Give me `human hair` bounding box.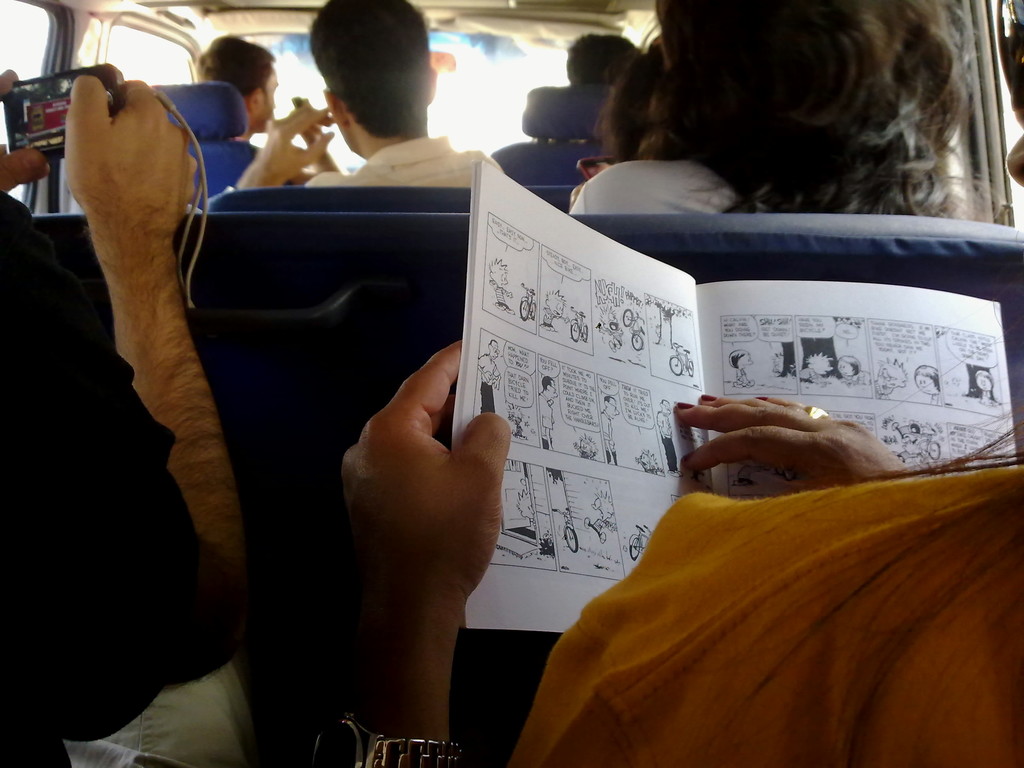
<region>735, 413, 1023, 767</region>.
